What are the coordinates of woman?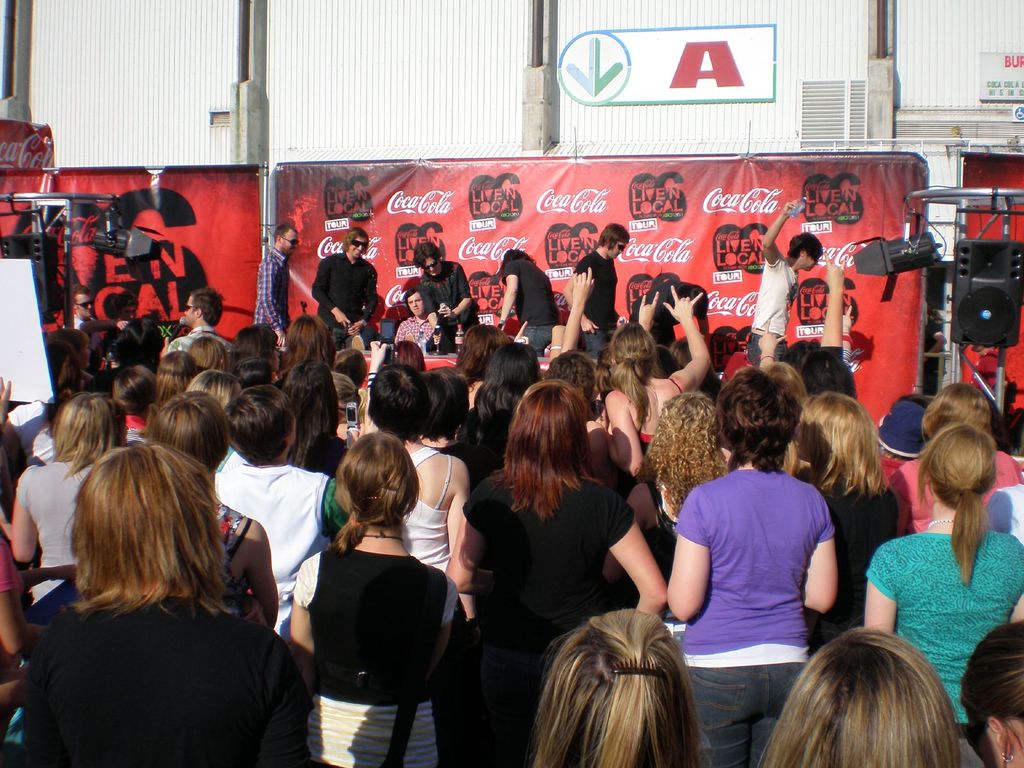
box=[287, 426, 454, 766].
